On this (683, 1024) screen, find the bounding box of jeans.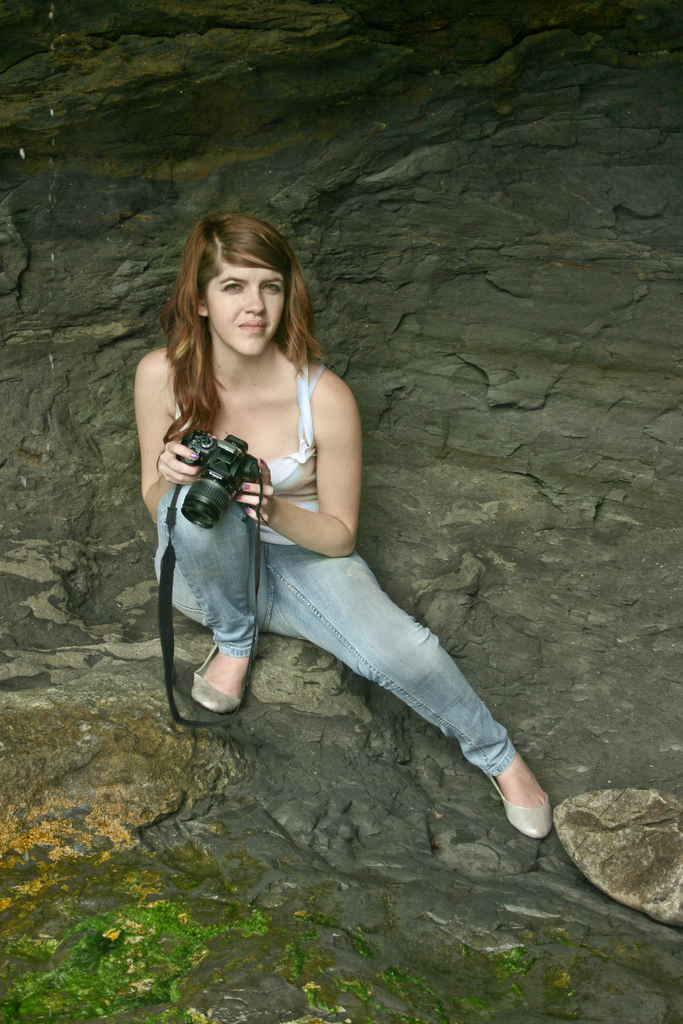
Bounding box: Rect(153, 485, 516, 774).
